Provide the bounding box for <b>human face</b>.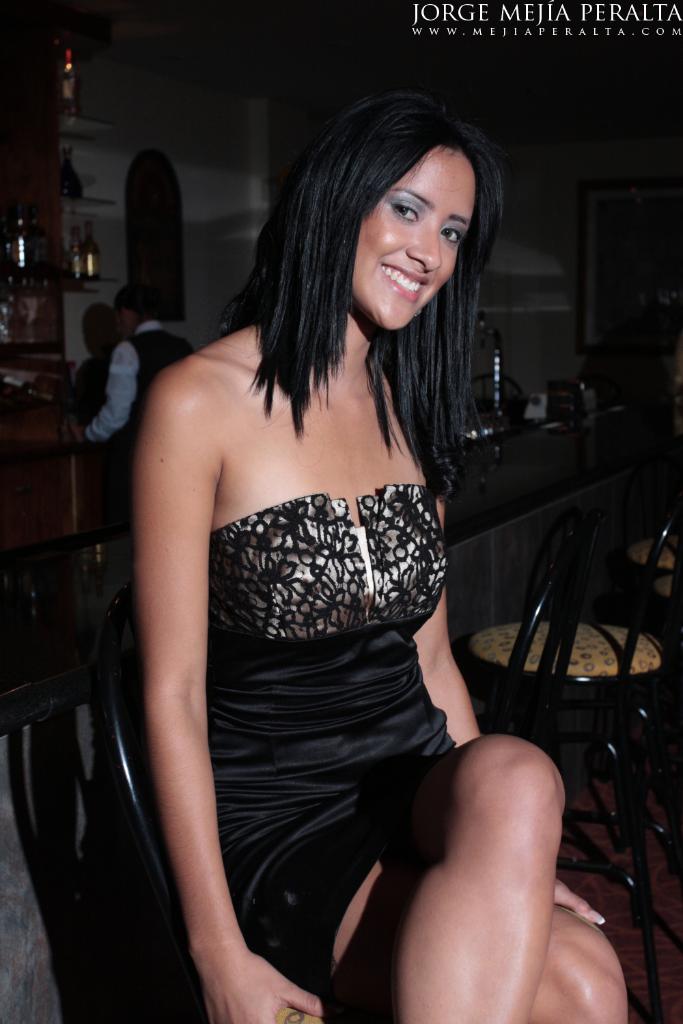
locate(357, 145, 477, 332).
